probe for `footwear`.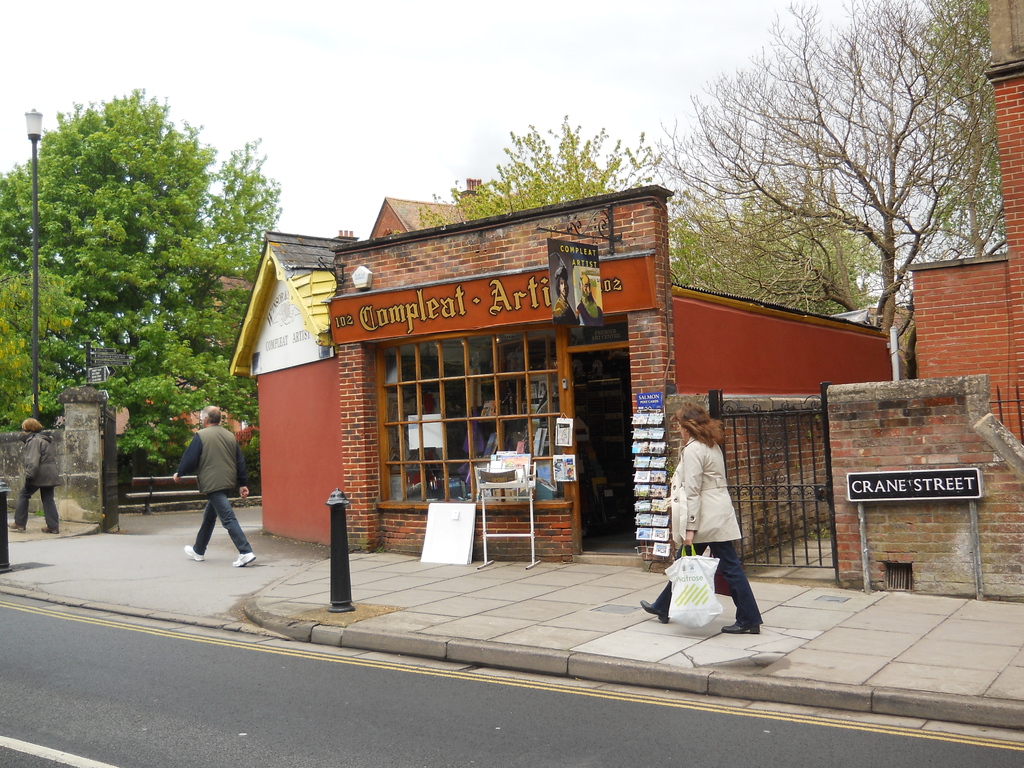
Probe result: 183:541:204:560.
